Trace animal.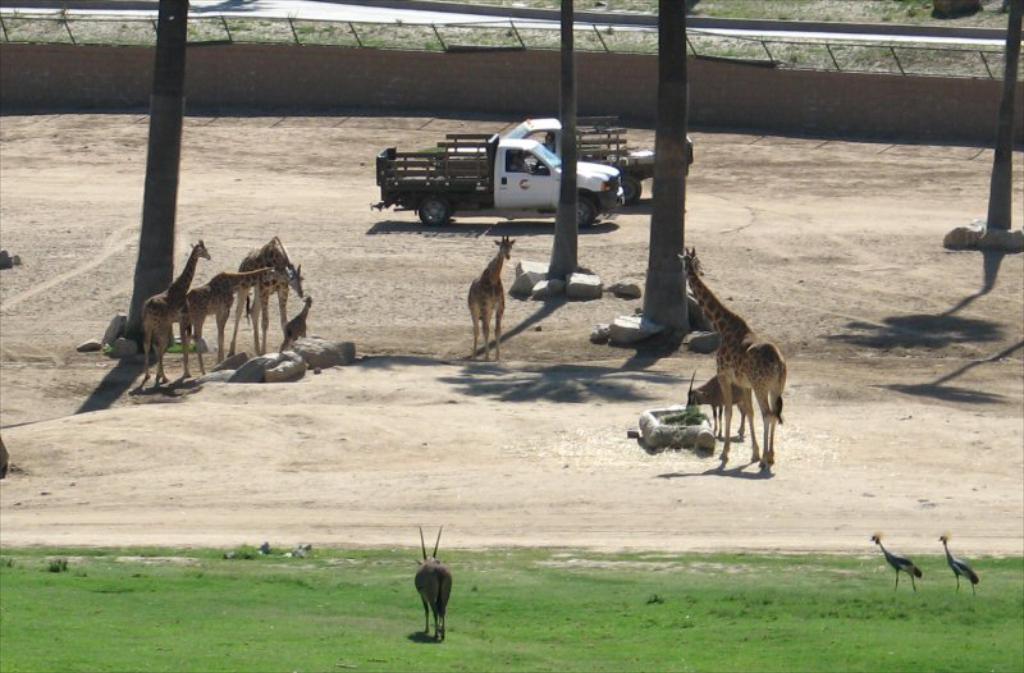
Traced to 691:374:748:441.
